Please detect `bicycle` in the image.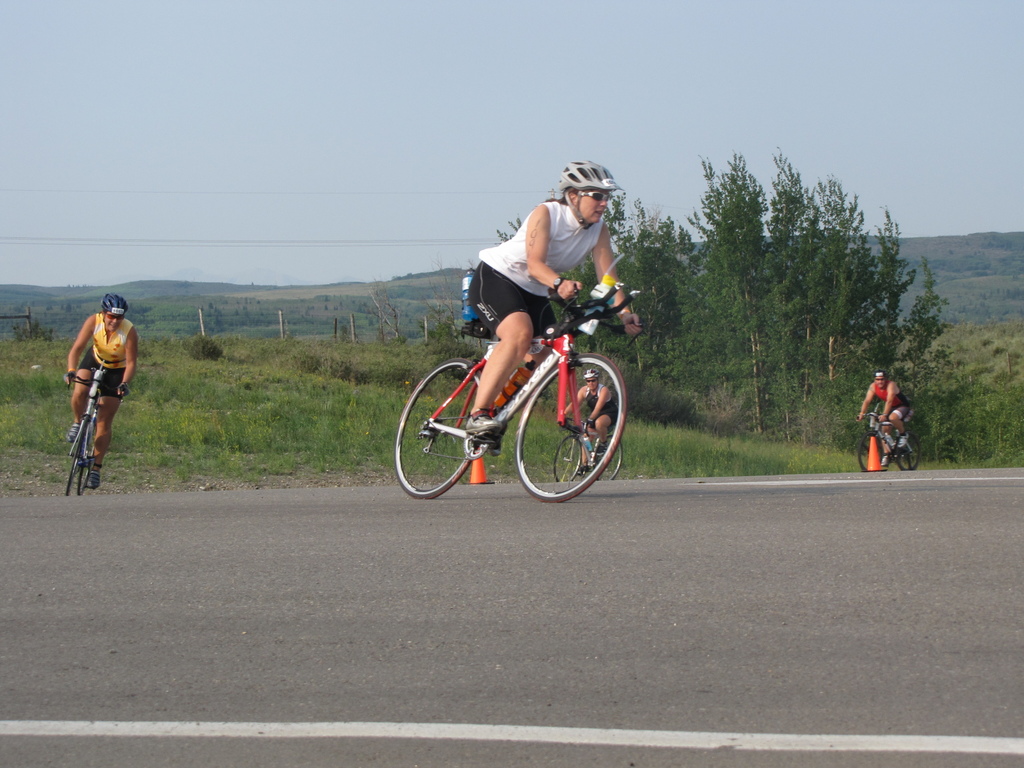
region(854, 408, 920, 470).
